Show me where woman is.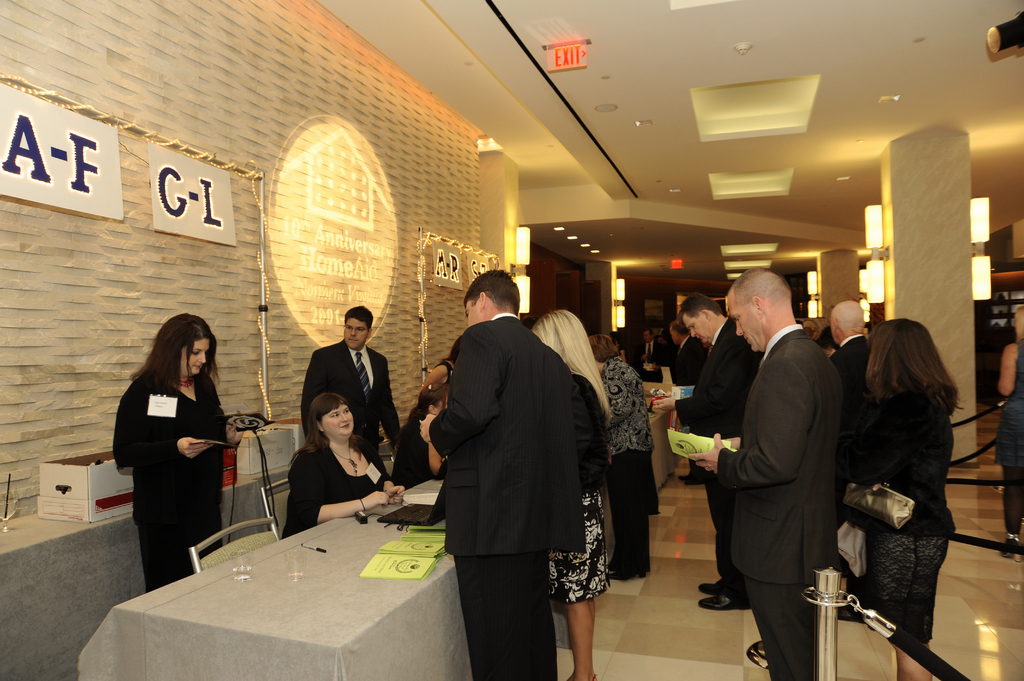
woman is at [529,307,611,680].
